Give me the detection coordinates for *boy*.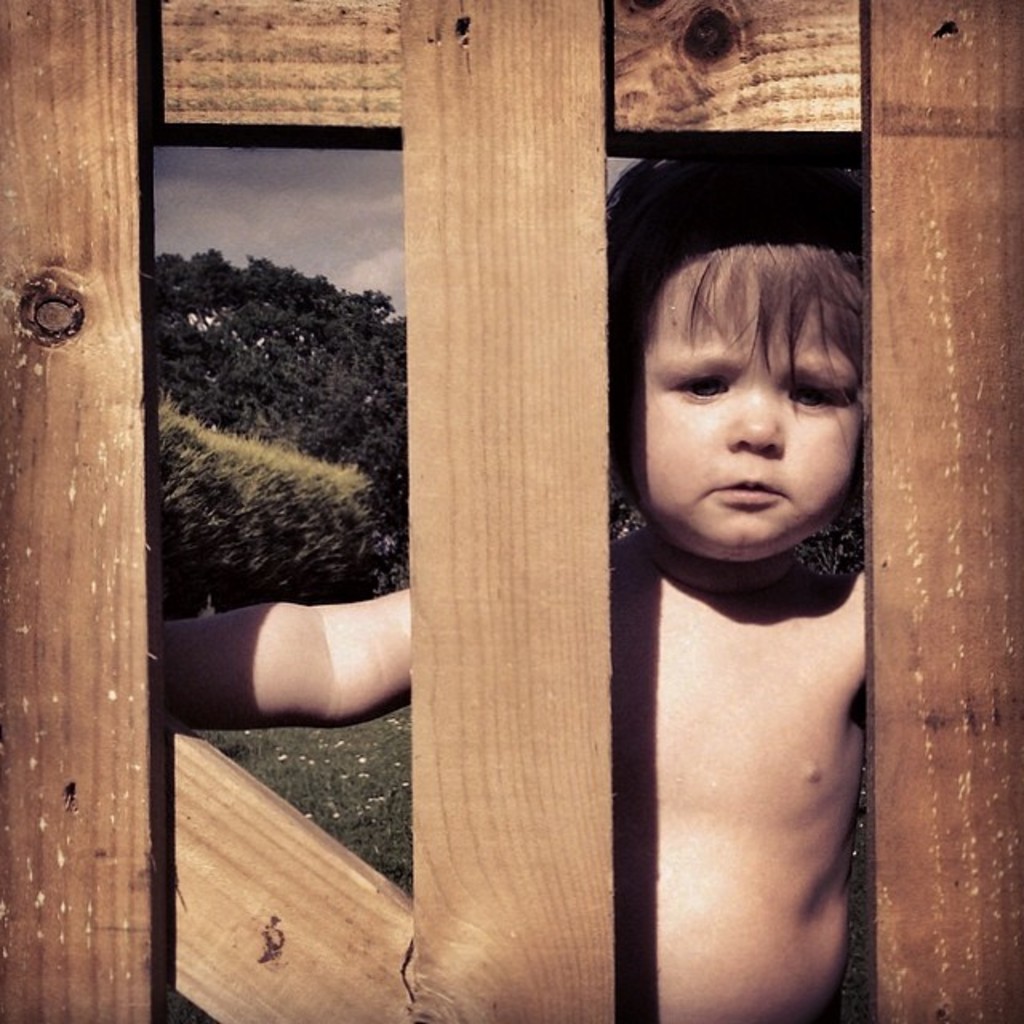
bbox=(141, 144, 890, 1022).
